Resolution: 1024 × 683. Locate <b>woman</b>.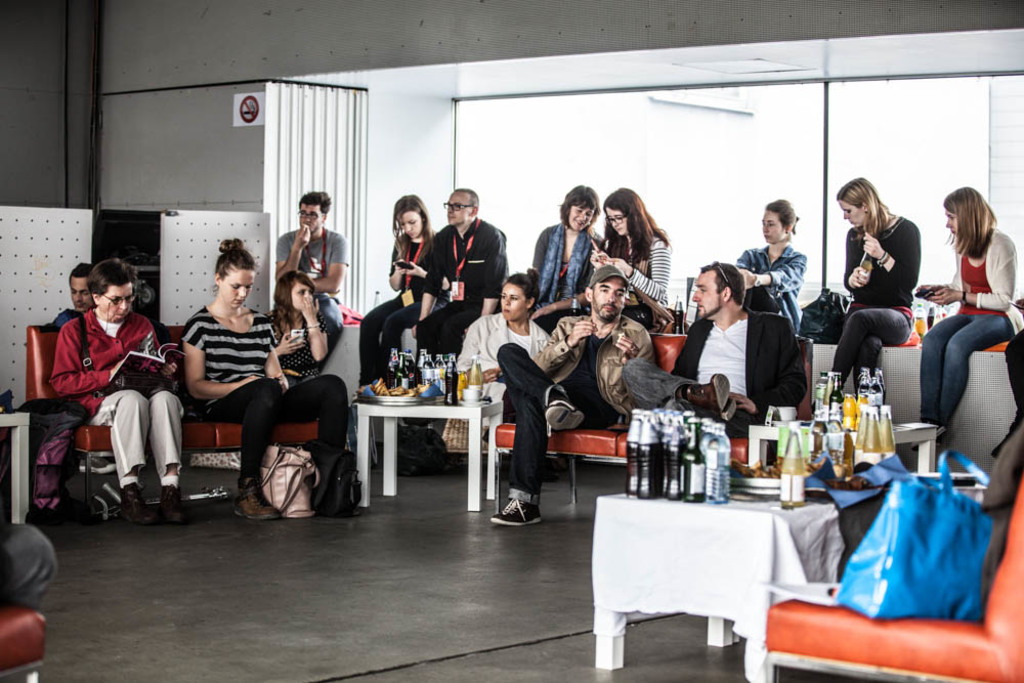
<region>264, 271, 331, 390</region>.
